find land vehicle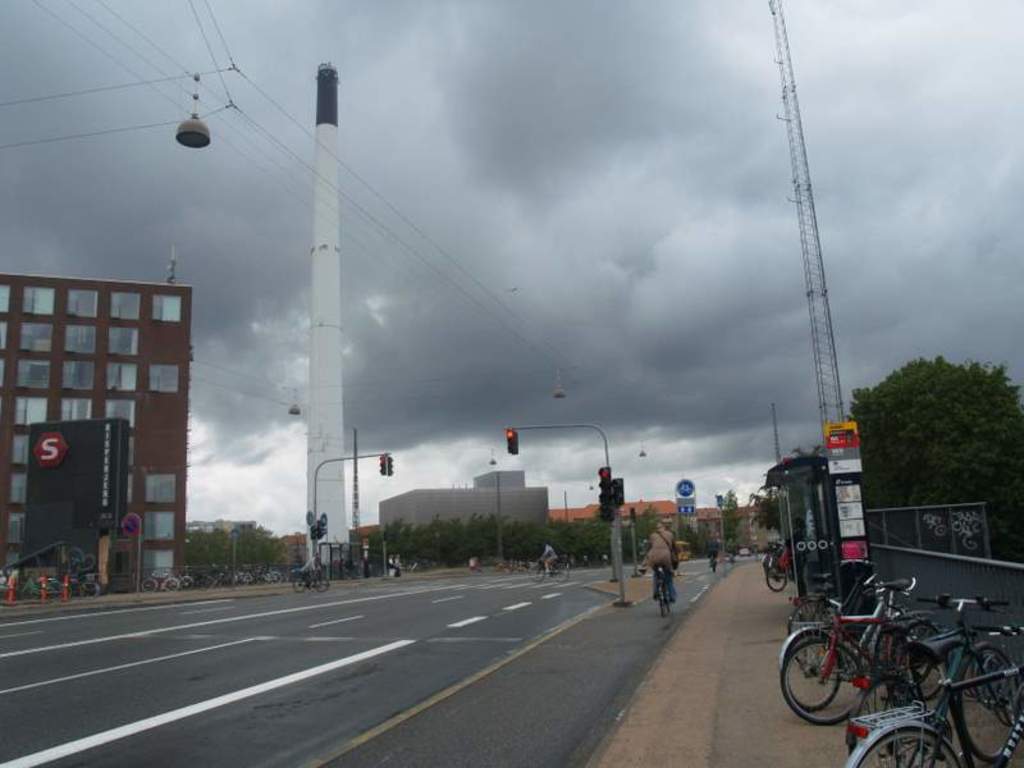
detection(769, 548, 783, 590)
